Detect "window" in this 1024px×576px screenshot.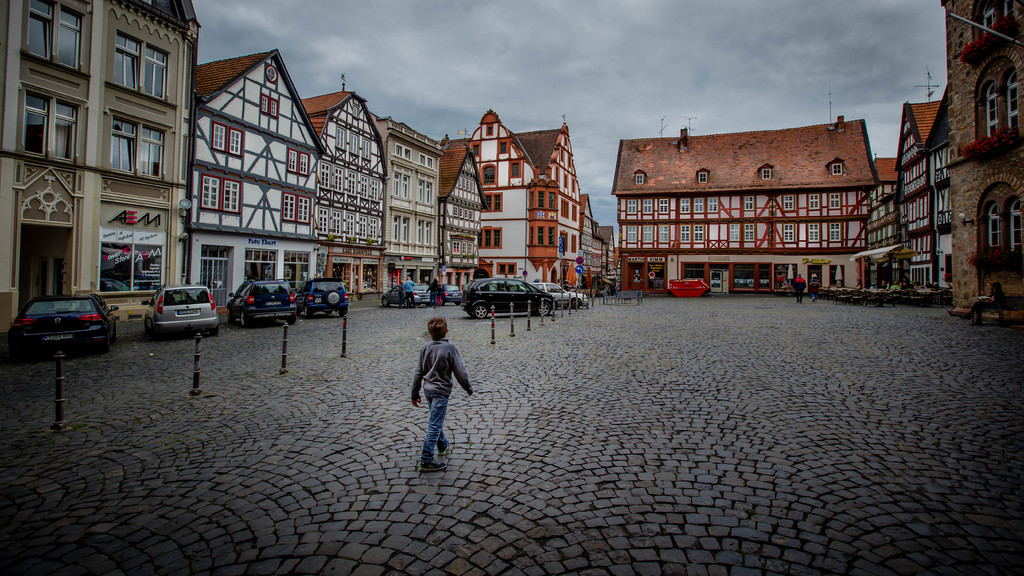
Detection: bbox=(829, 156, 842, 175).
